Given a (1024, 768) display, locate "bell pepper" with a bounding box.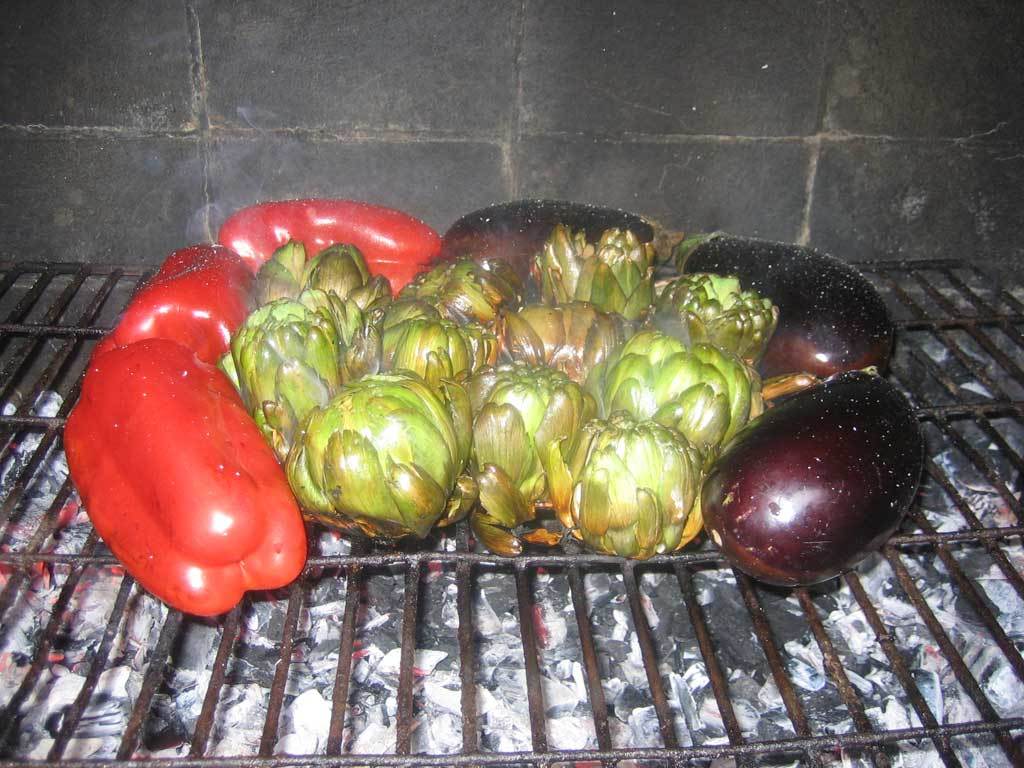
Located: <bbox>60, 337, 309, 621</bbox>.
